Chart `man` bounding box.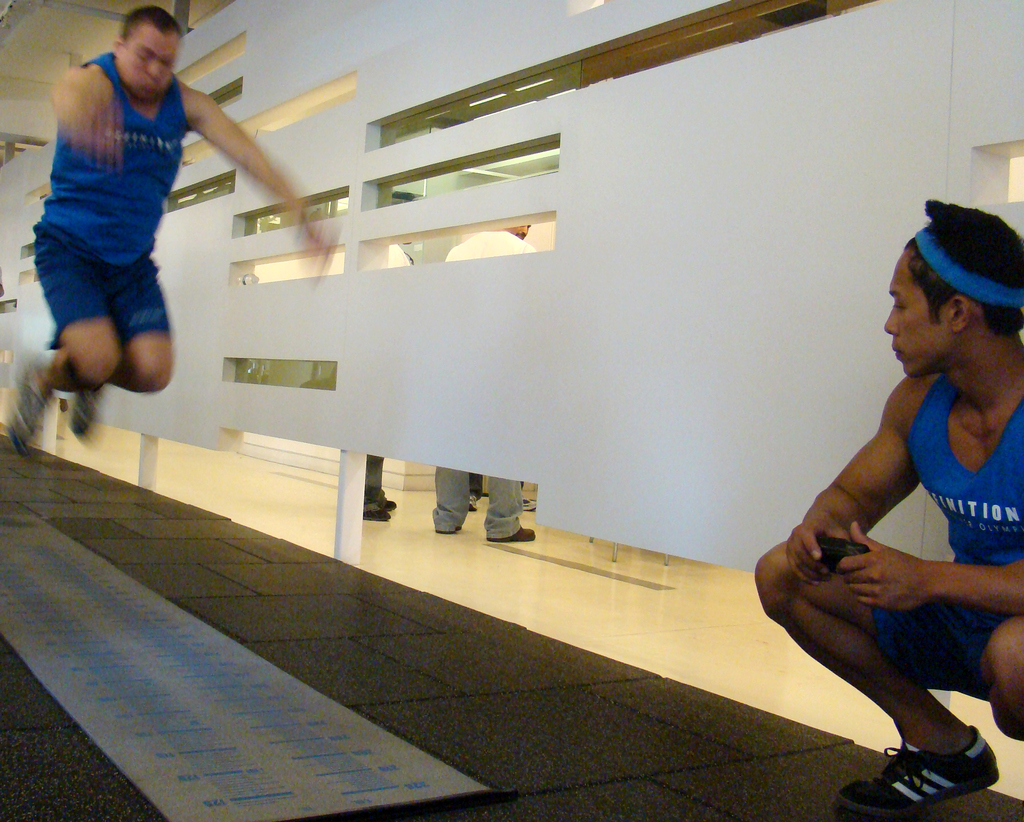
Charted: locate(432, 220, 539, 540).
